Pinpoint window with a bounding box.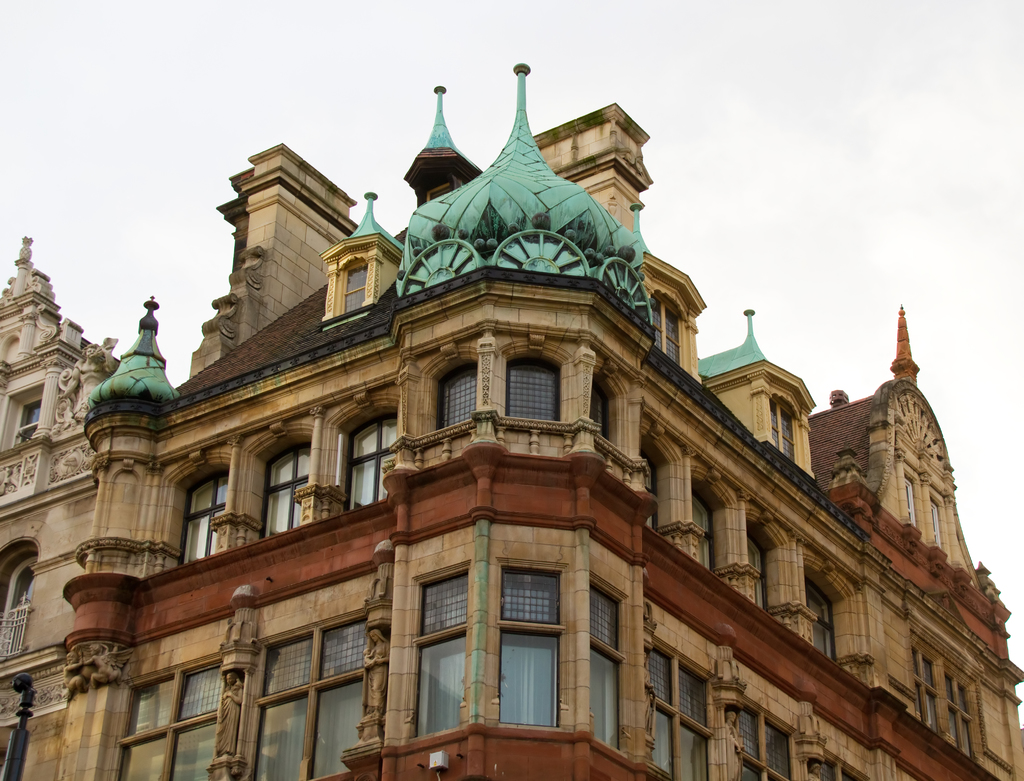
bbox(915, 648, 941, 737).
